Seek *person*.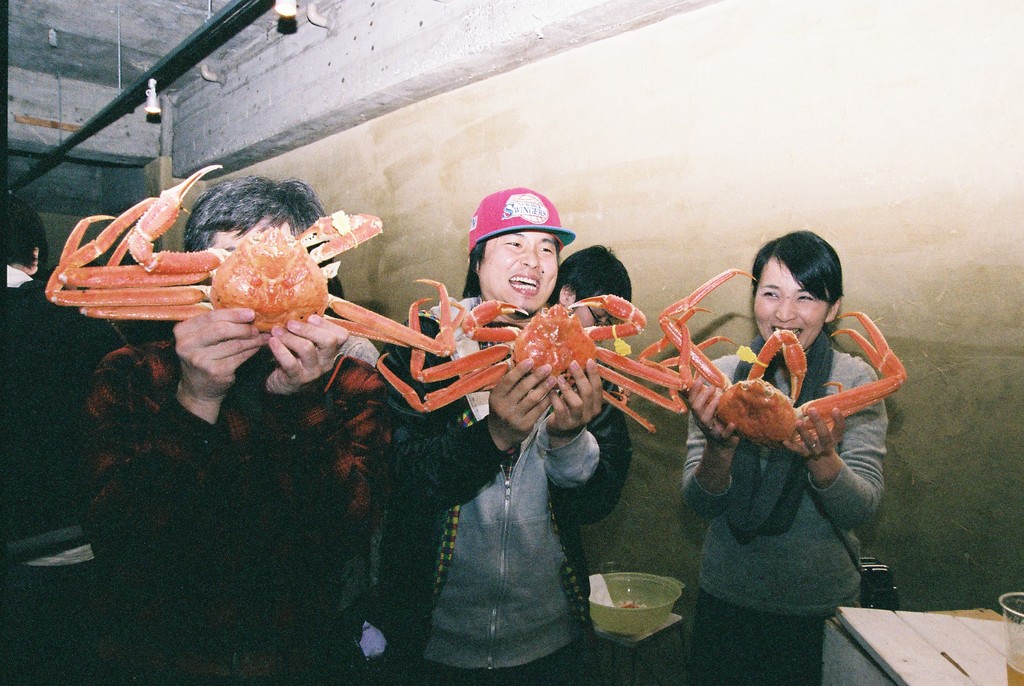
bbox=[0, 192, 127, 546].
